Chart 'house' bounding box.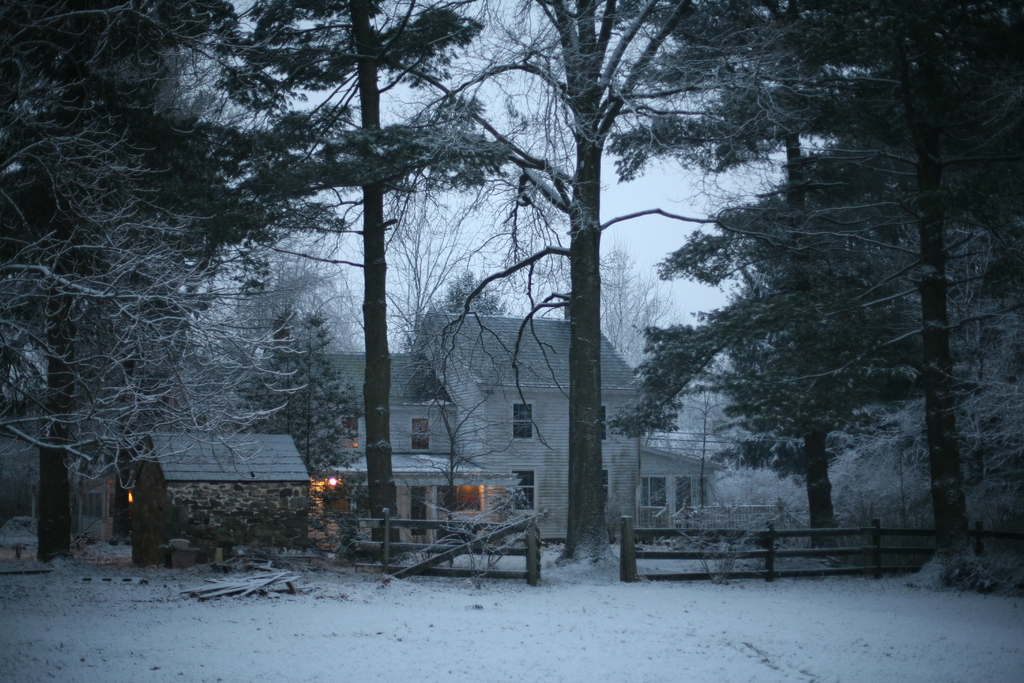
Charted: crop(93, 434, 296, 563).
